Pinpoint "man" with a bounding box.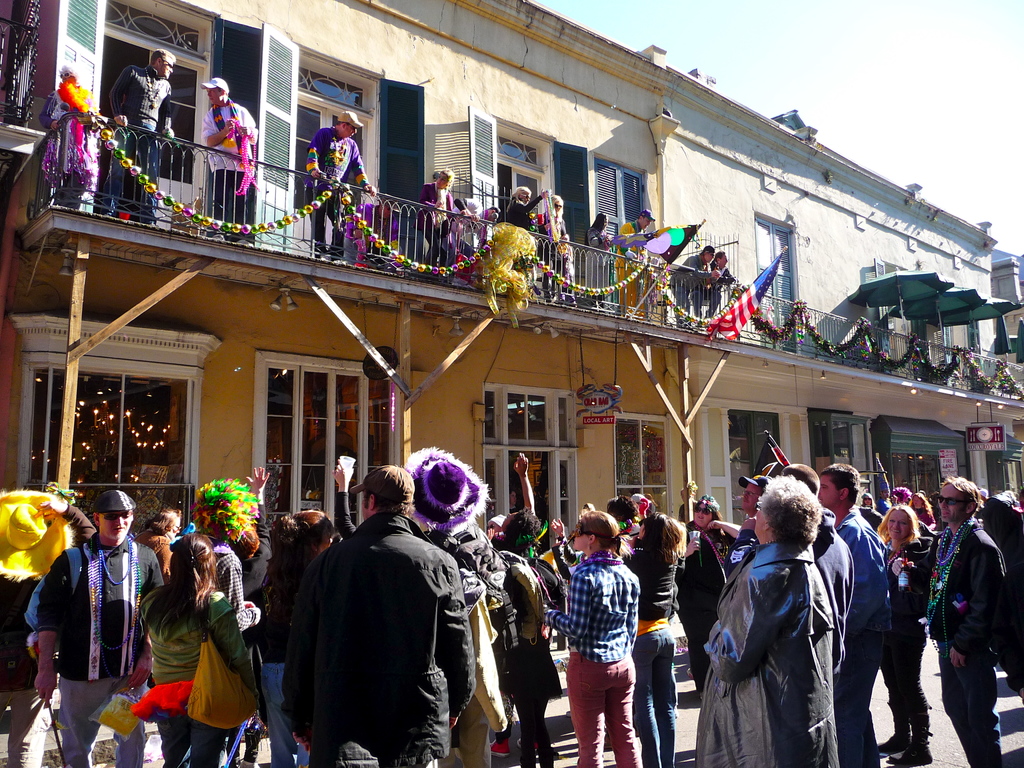
Rect(308, 106, 376, 264).
